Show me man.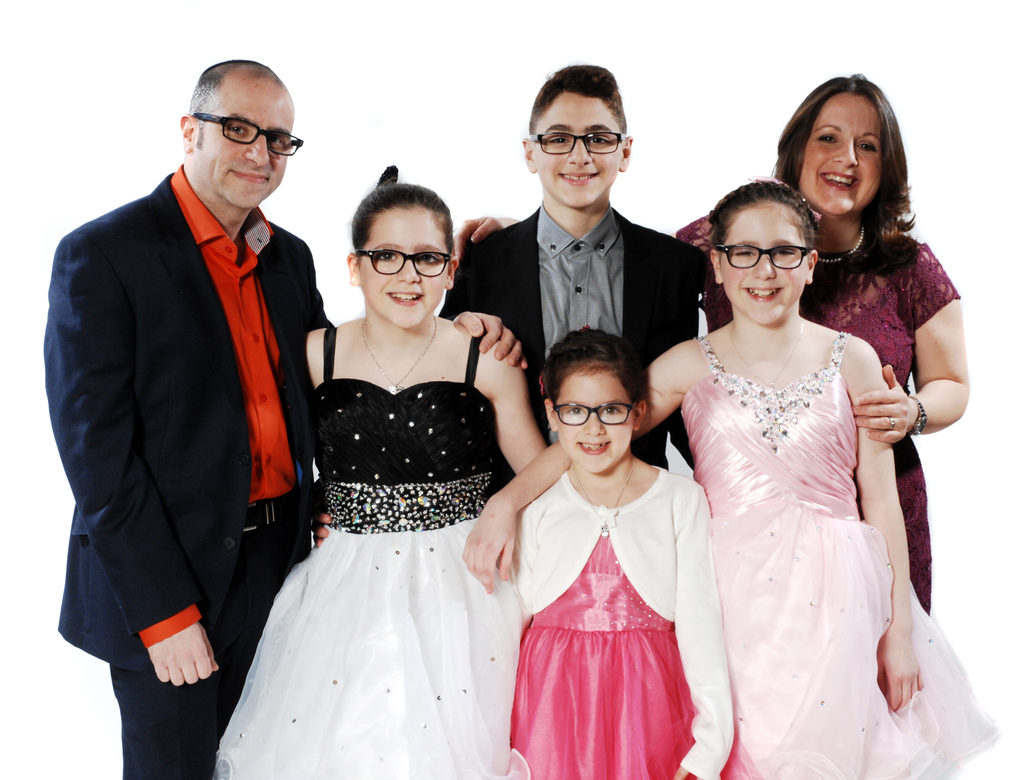
man is here: pyautogui.locateOnScreen(36, 63, 531, 779).
